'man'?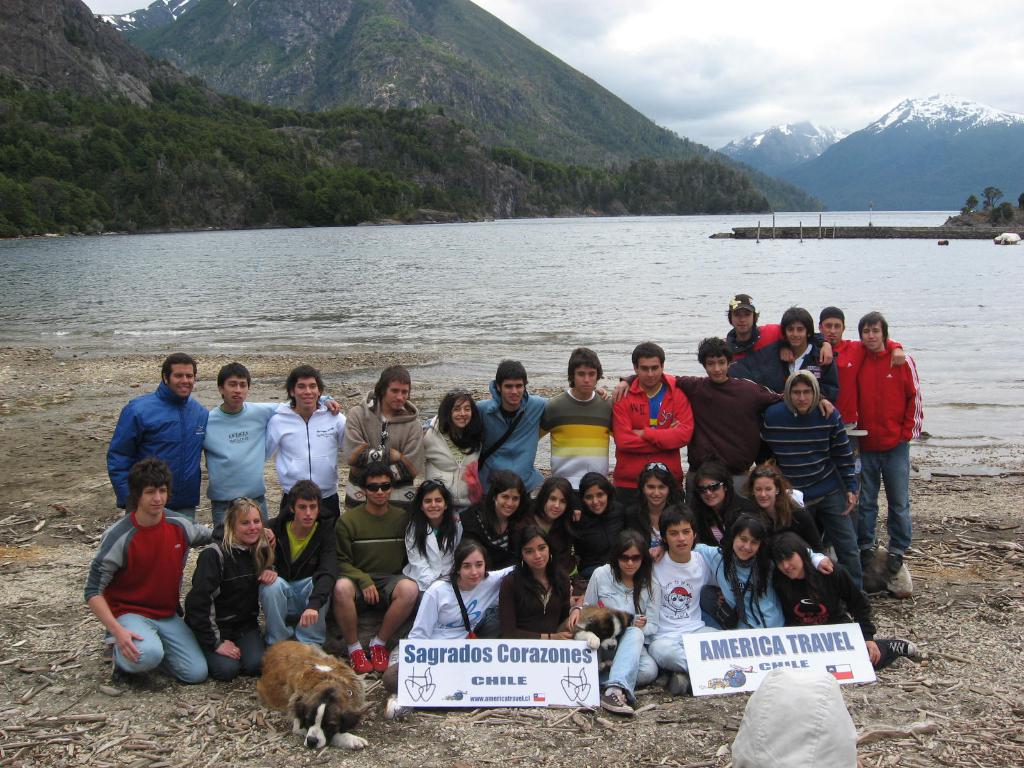
bbox(810, 307, 900, 436)
